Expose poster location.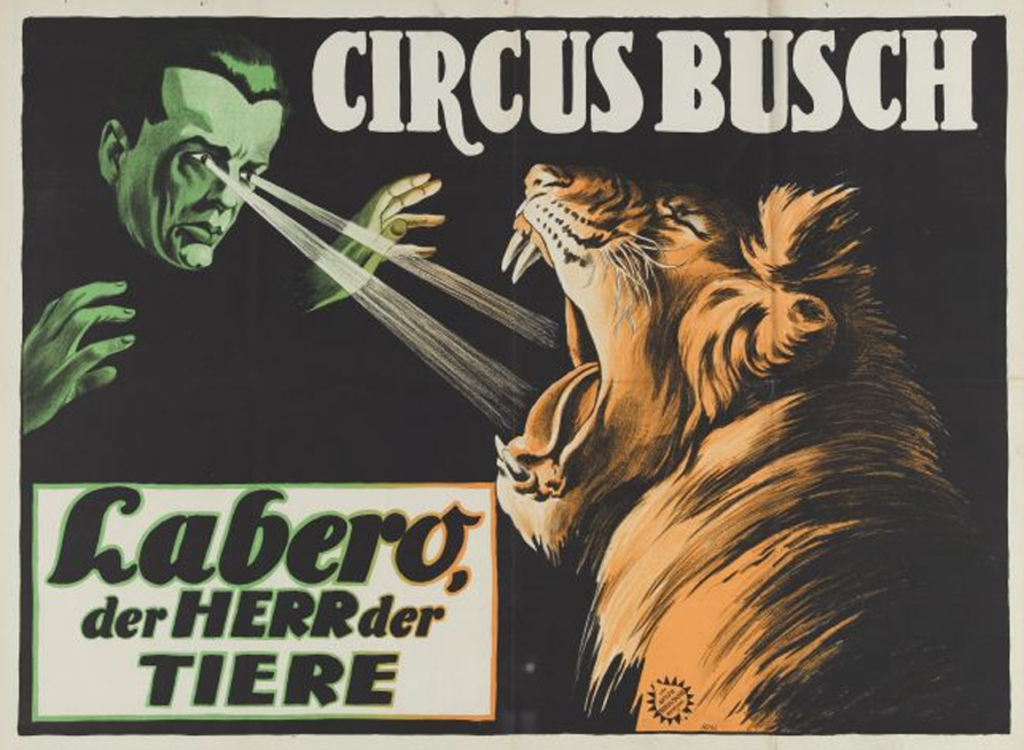
Exposed at (left=0, top=0, right=1022, bottom=749).
